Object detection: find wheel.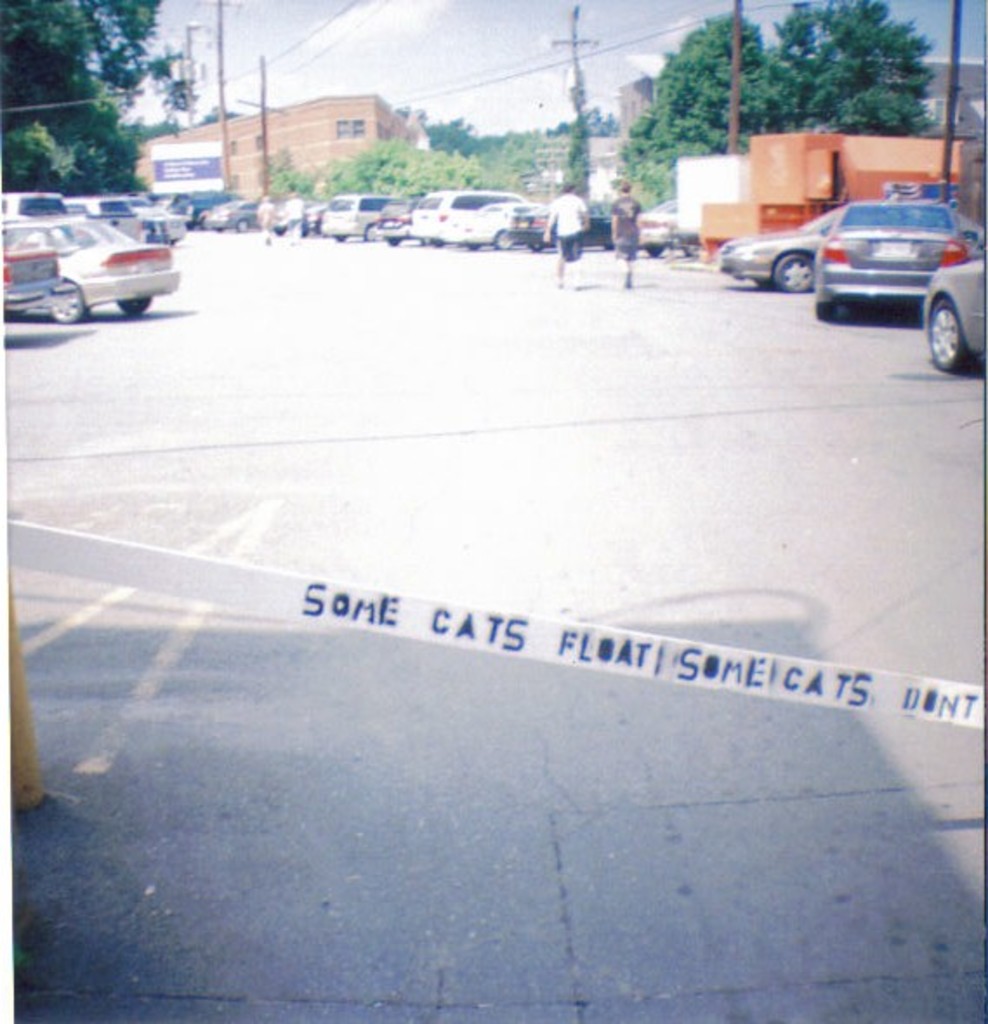
Rect(816, 299, 833, 321).
